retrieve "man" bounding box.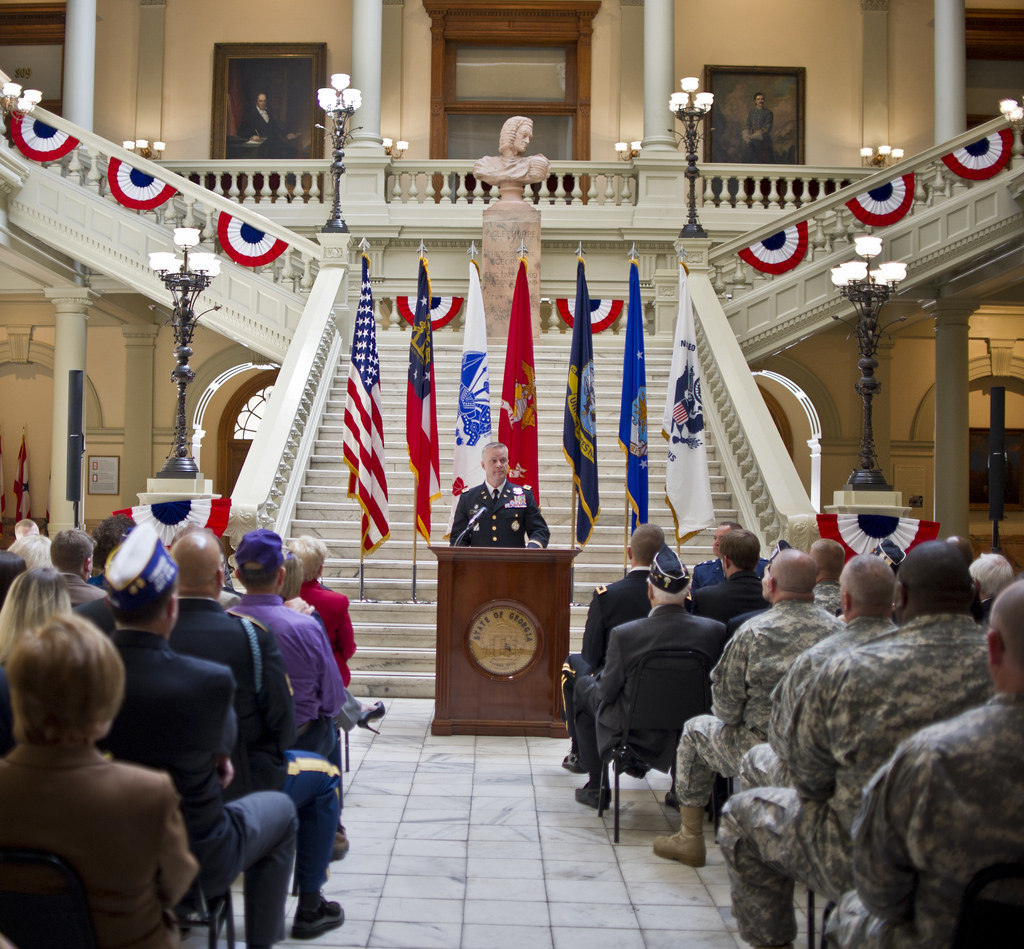
Bounding box: locate(153, 527, 350, 934).
